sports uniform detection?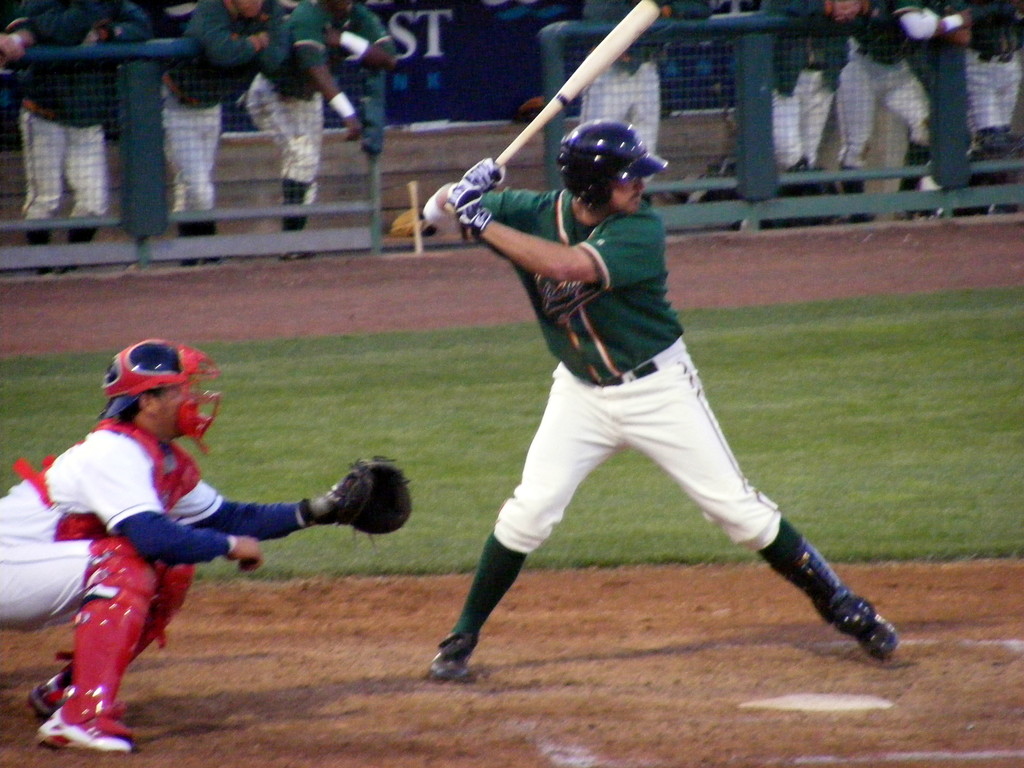
[959, 0, 1023, 163]
